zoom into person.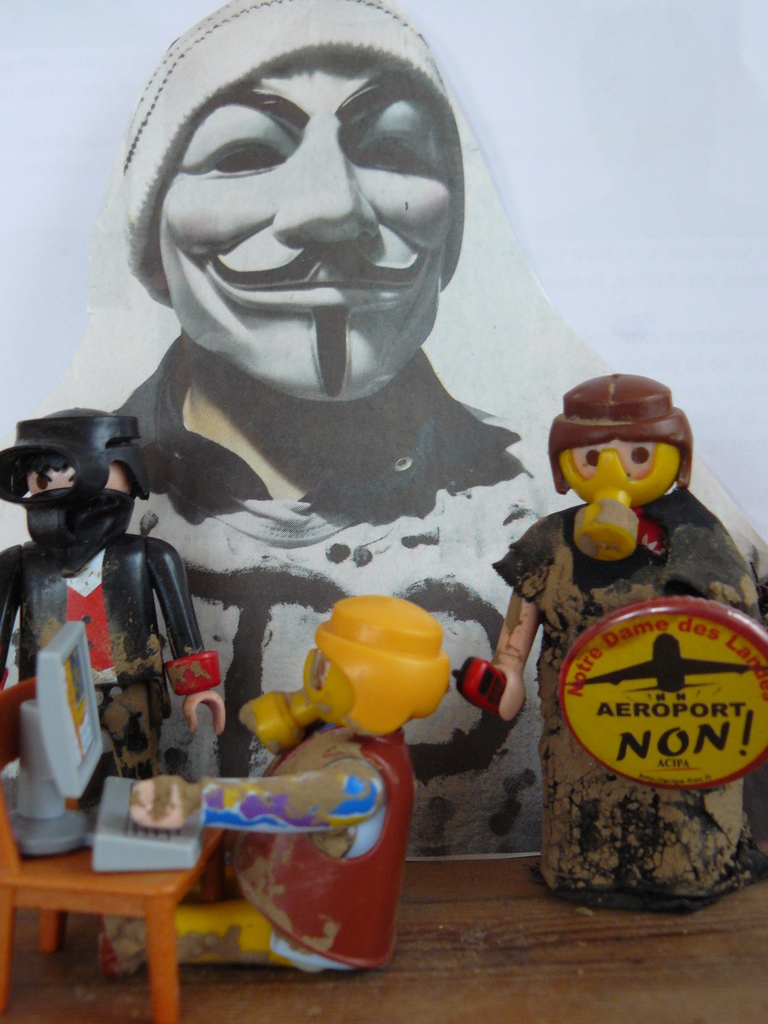
Zoom target: 488/372/767/897.
